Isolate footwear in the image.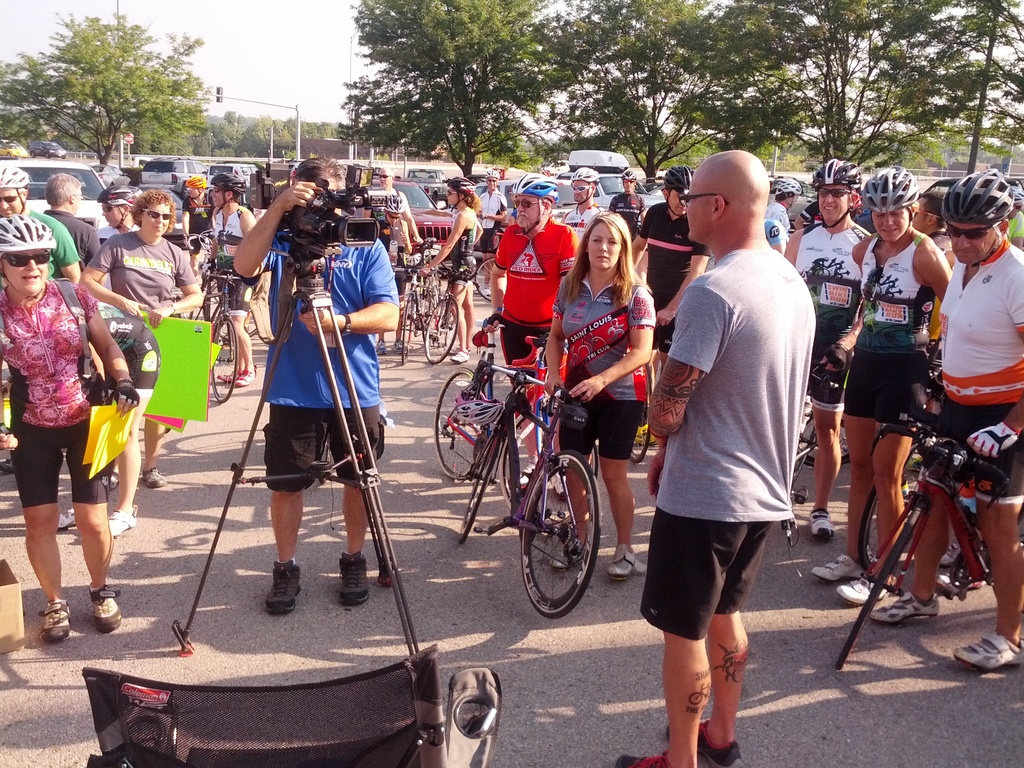
Isolated region: <bbox>396, 342, 405, 355</bbox>.
